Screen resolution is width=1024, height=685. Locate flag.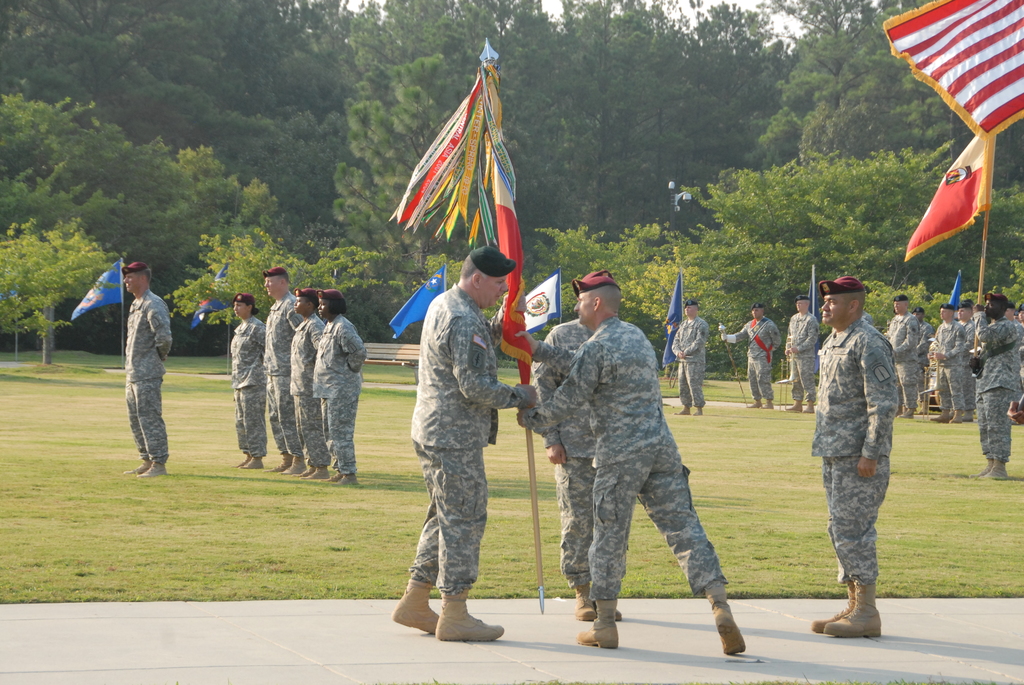
bbox=(905, 131, 991, 267).
